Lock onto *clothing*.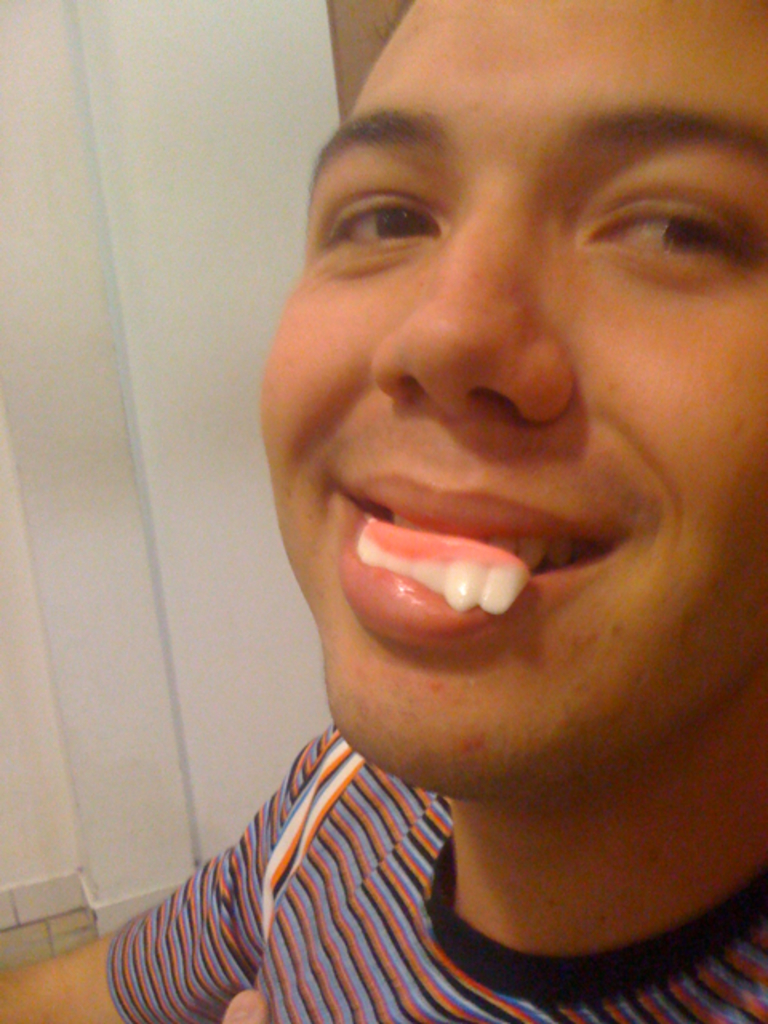
Locked: (left=82, top=696, right=726, bottom=1023).
